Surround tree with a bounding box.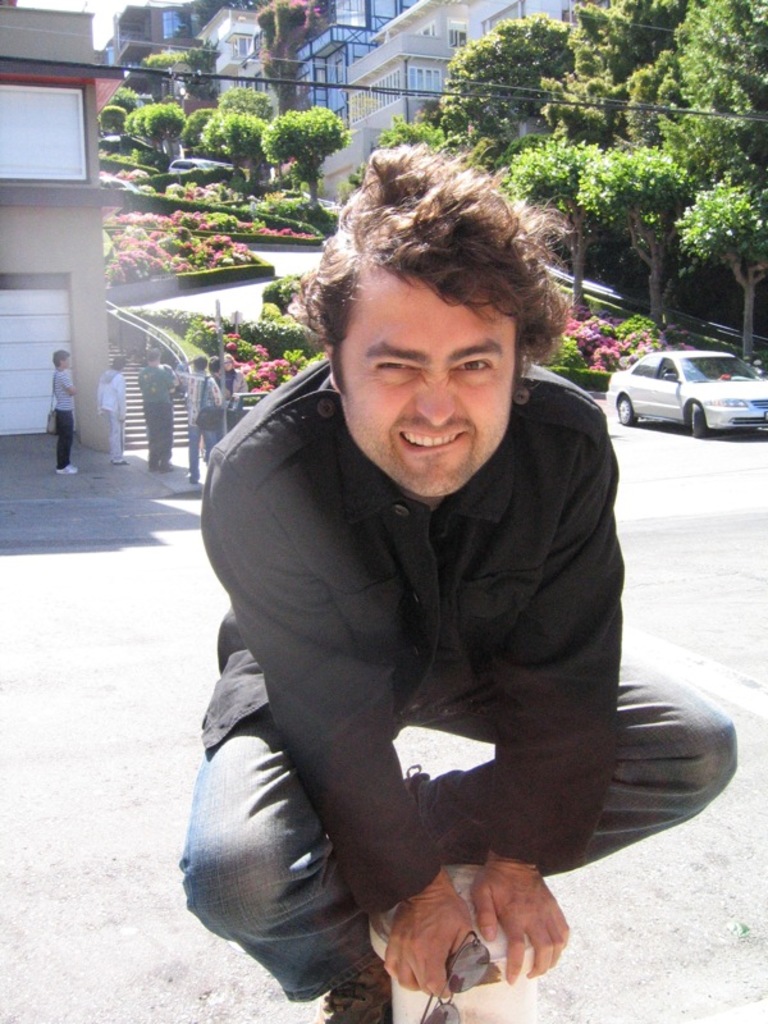
BBox(658, 0, 765, 360).
